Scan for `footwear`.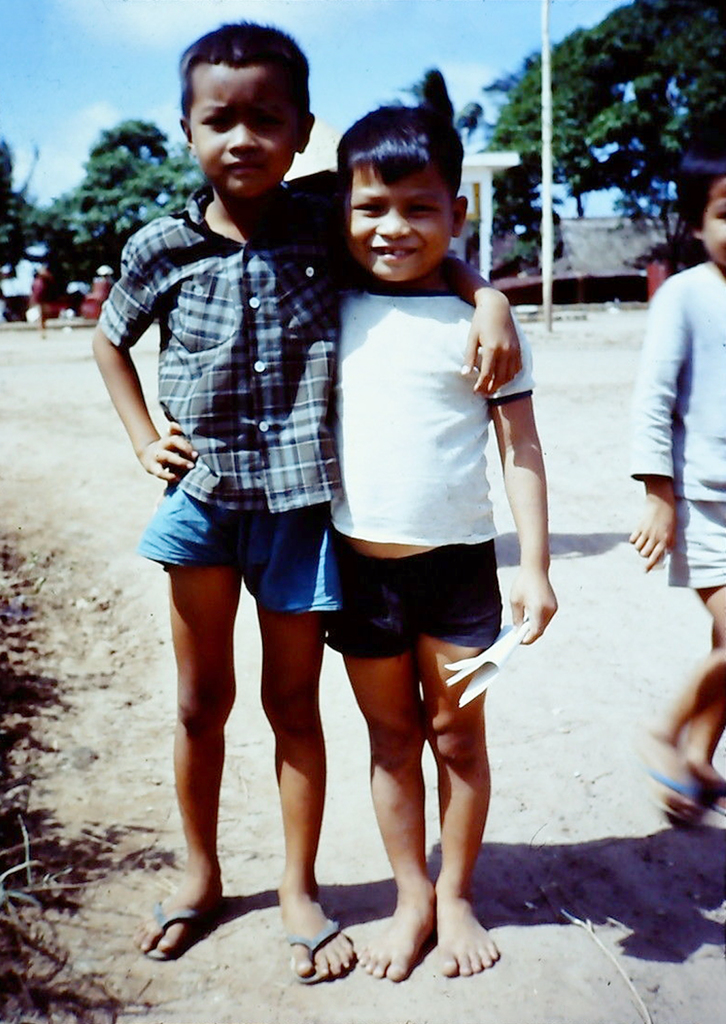
Scan result: 635, 764, 693, 821.
